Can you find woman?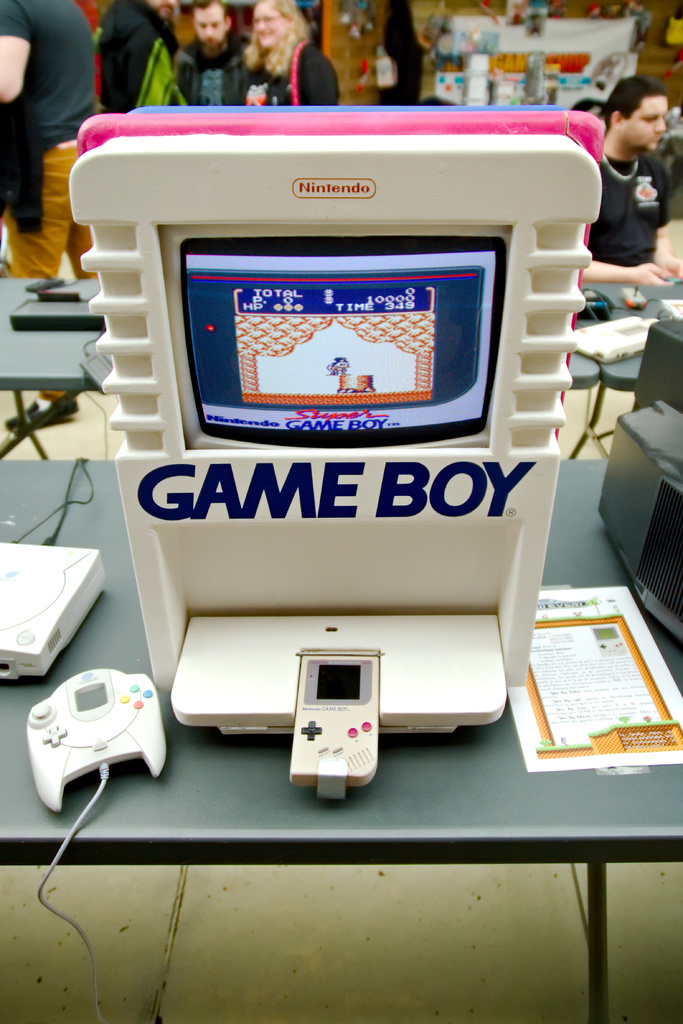
Yes, bounding box: <region>240, 0, 342, 106</region>.
